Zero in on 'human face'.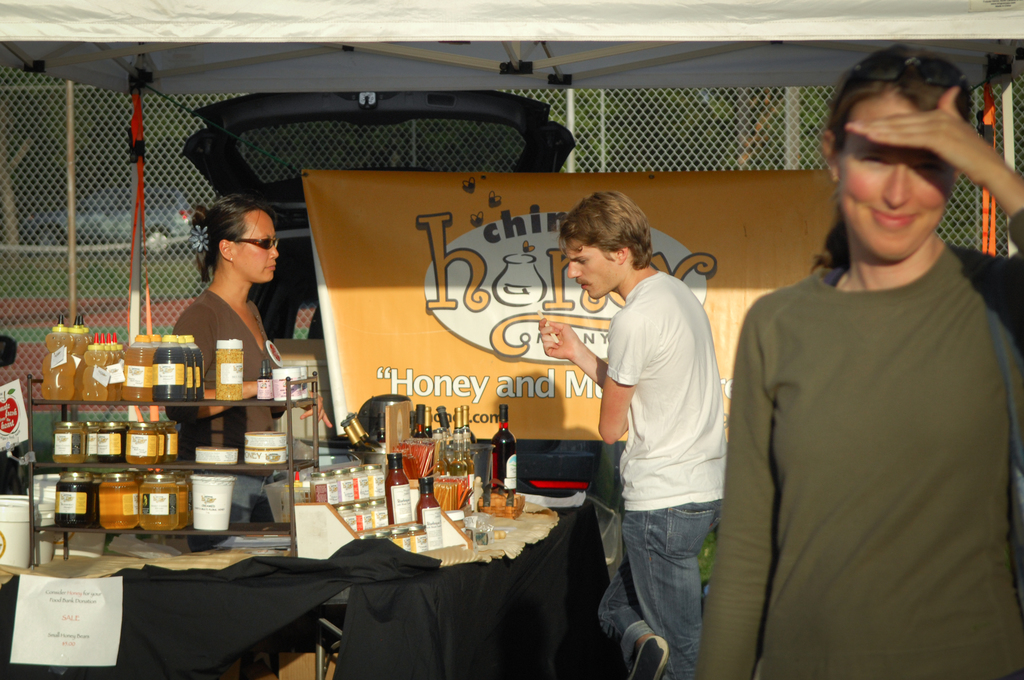
Zeroed in: bbox(837, 86, 955, 262).
